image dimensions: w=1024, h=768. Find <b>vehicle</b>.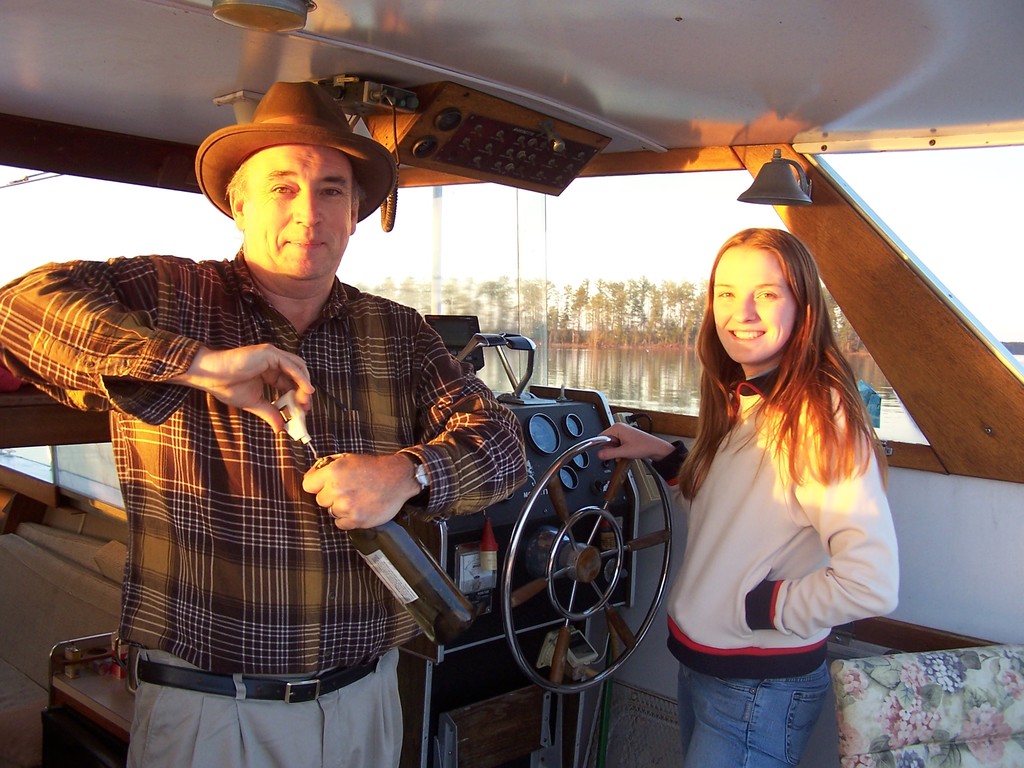
[0,0,1023,767].
